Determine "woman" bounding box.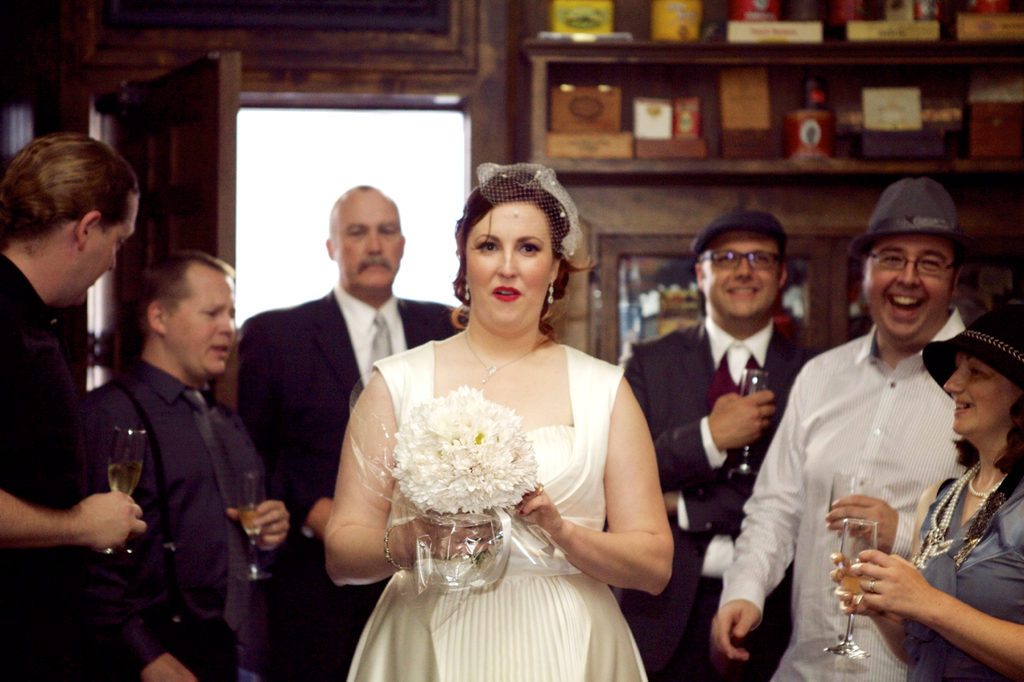
Determined: <box>341,190,676,681</box>.
